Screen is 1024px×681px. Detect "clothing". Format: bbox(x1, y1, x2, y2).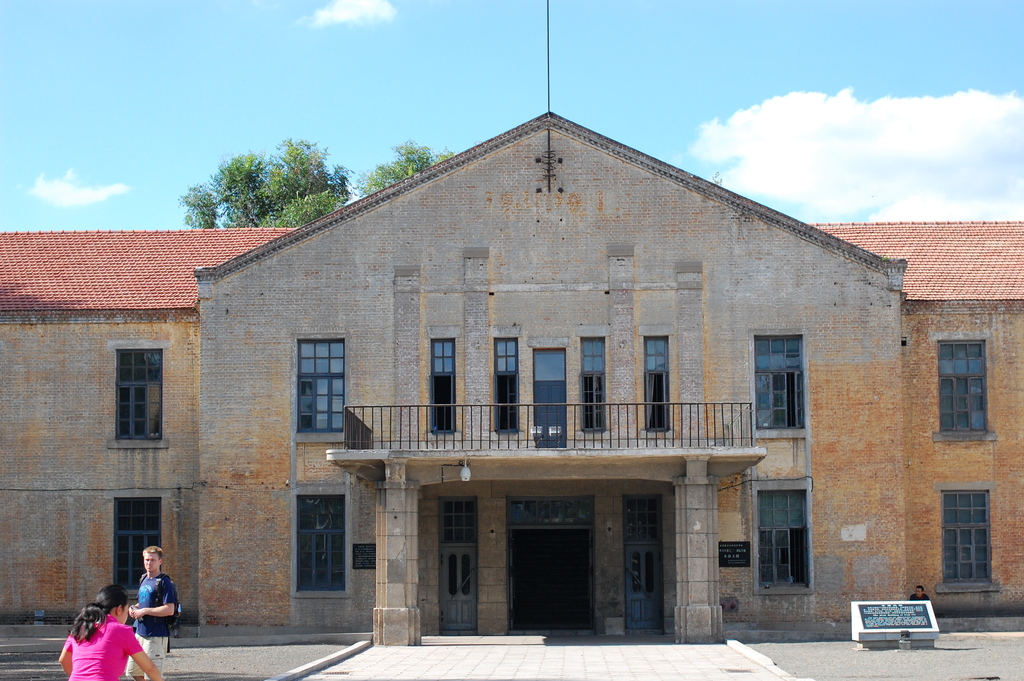
bbox(62, 613, 145, 680).
